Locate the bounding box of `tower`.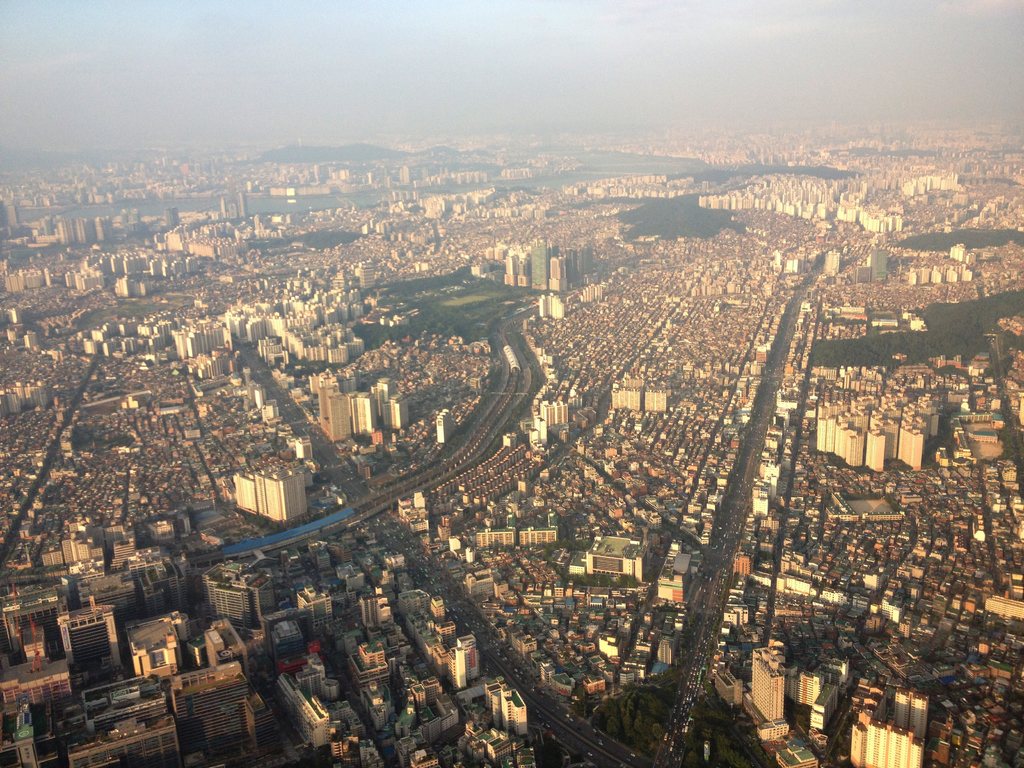
Bounding box: 2 696 63 767.
